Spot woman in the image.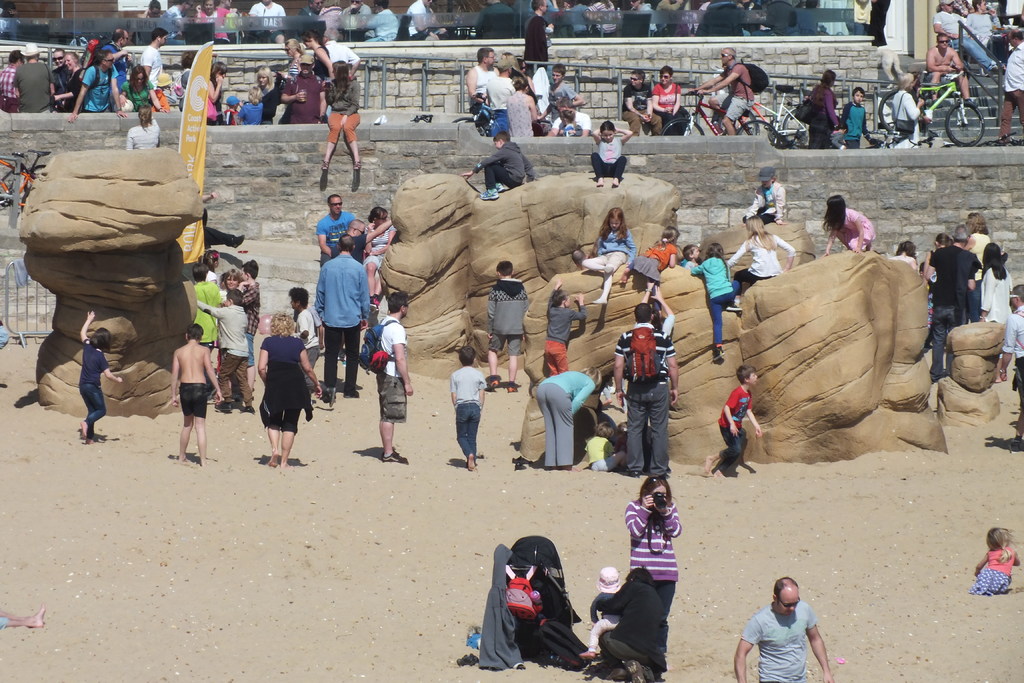
woman found at box=[49, 53, 88, 111].
